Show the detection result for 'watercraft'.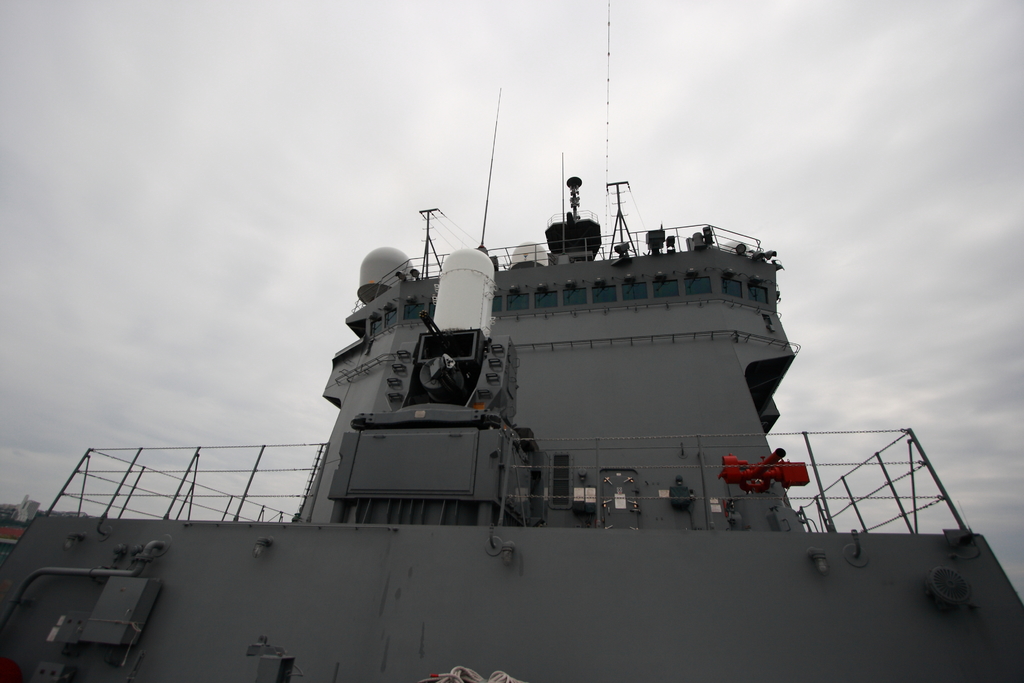
40:115:928:604.
